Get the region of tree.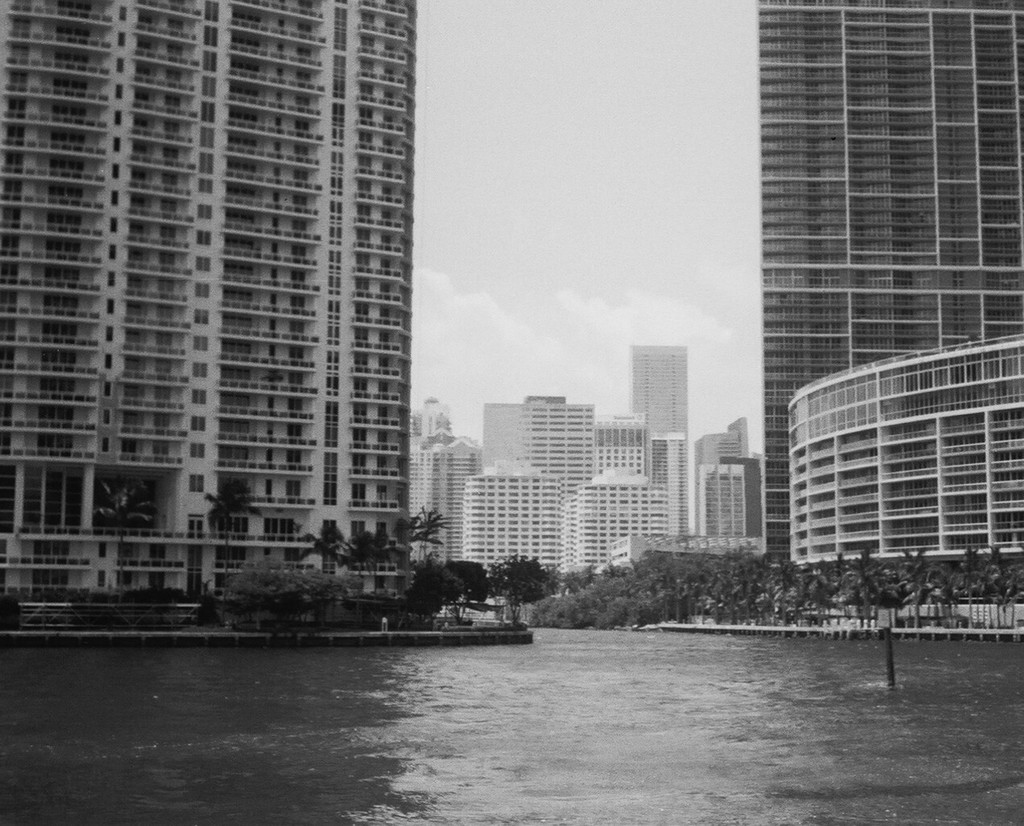
region(490, 541, 559, 630).
